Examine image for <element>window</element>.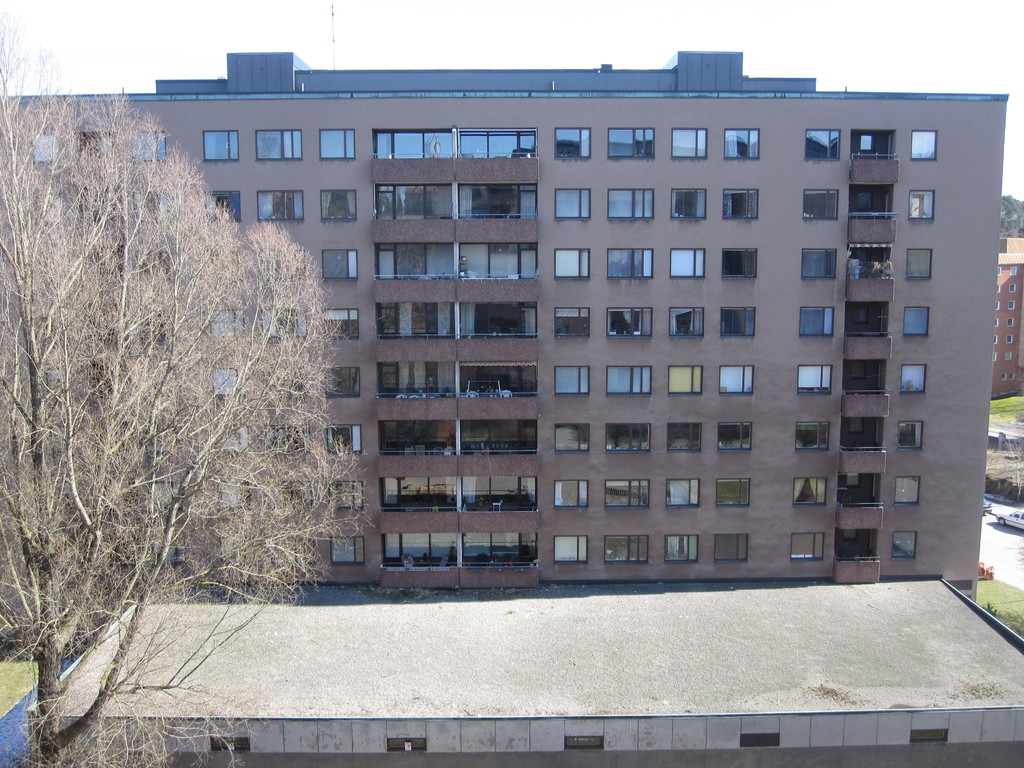
Examination result: l=1011, t=371, r=1014, b=379.
